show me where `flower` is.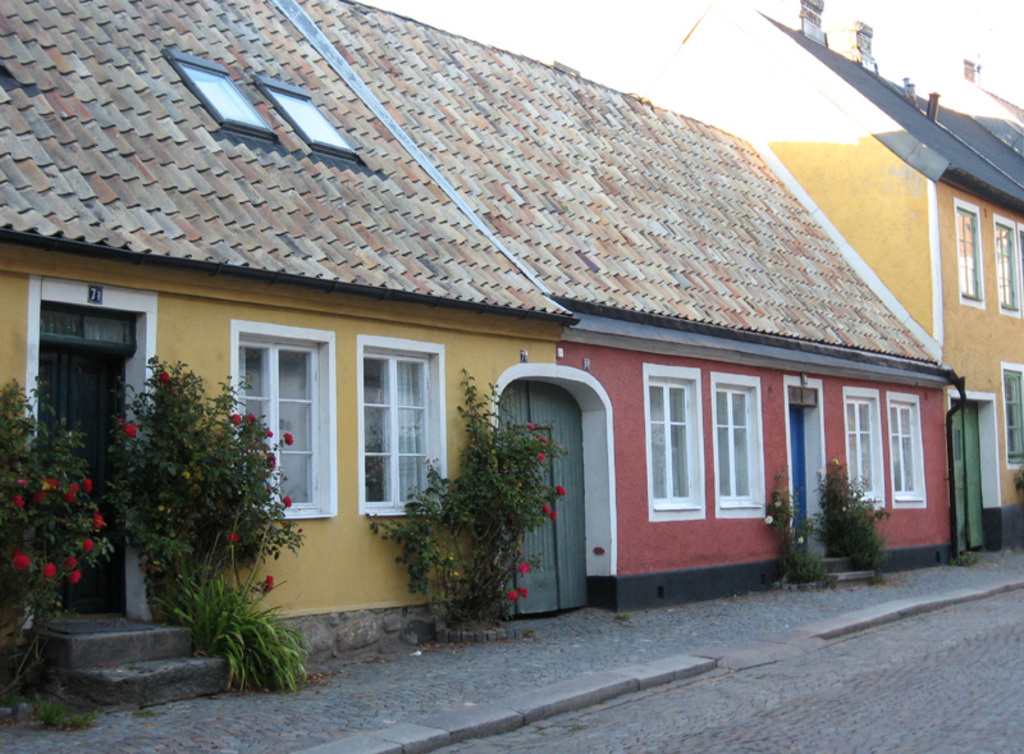
`flower` is at rect(264, 485, 273, 495).
